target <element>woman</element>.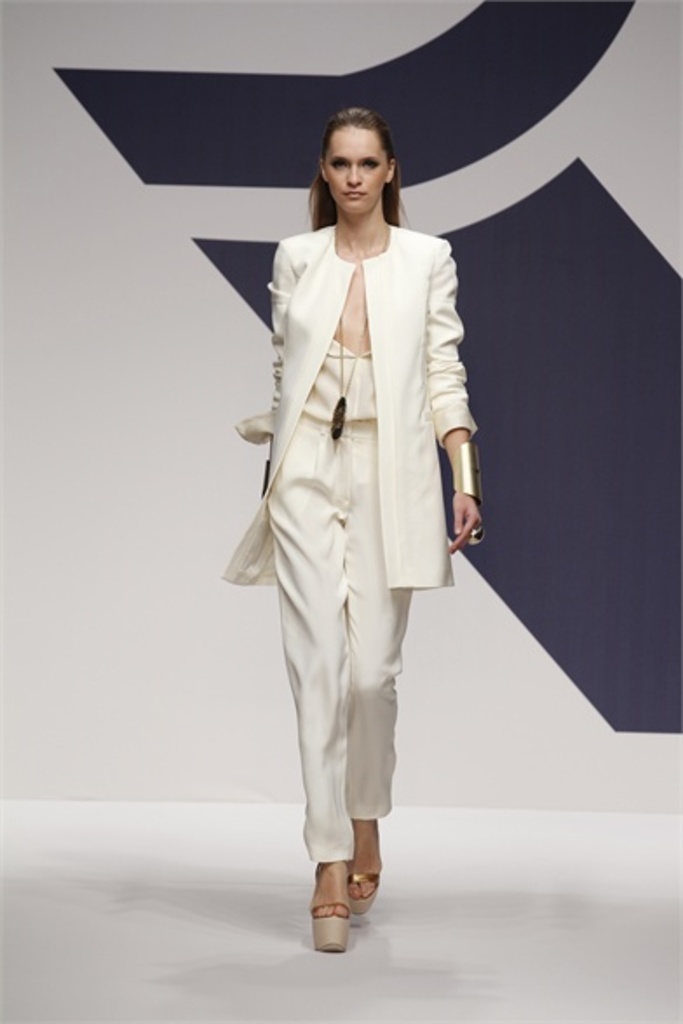
Target region: l=216, t=101, r=491, b=951.
